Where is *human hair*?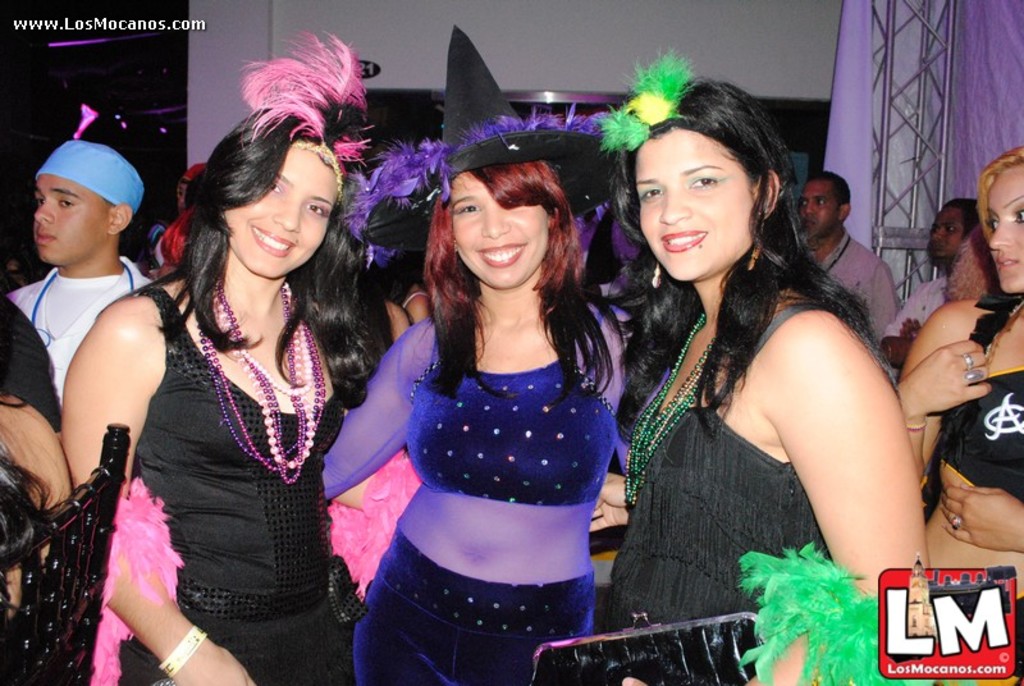
locate(946, 203, 983, 232).
